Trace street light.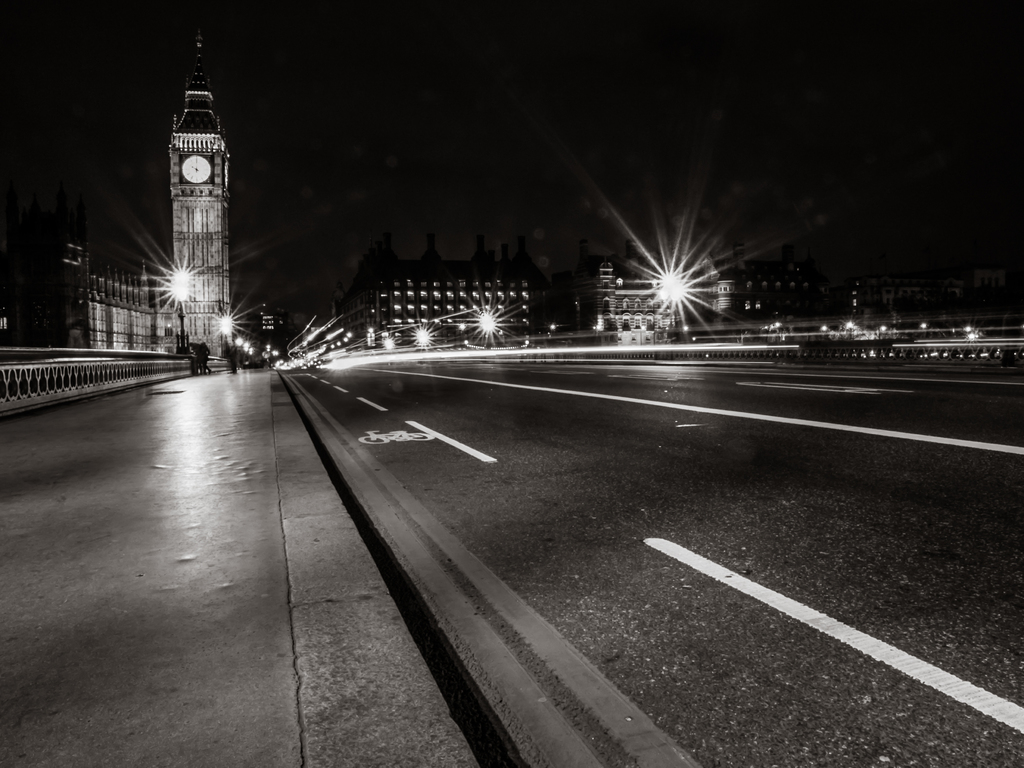
Traced to 216,313,232,354.
